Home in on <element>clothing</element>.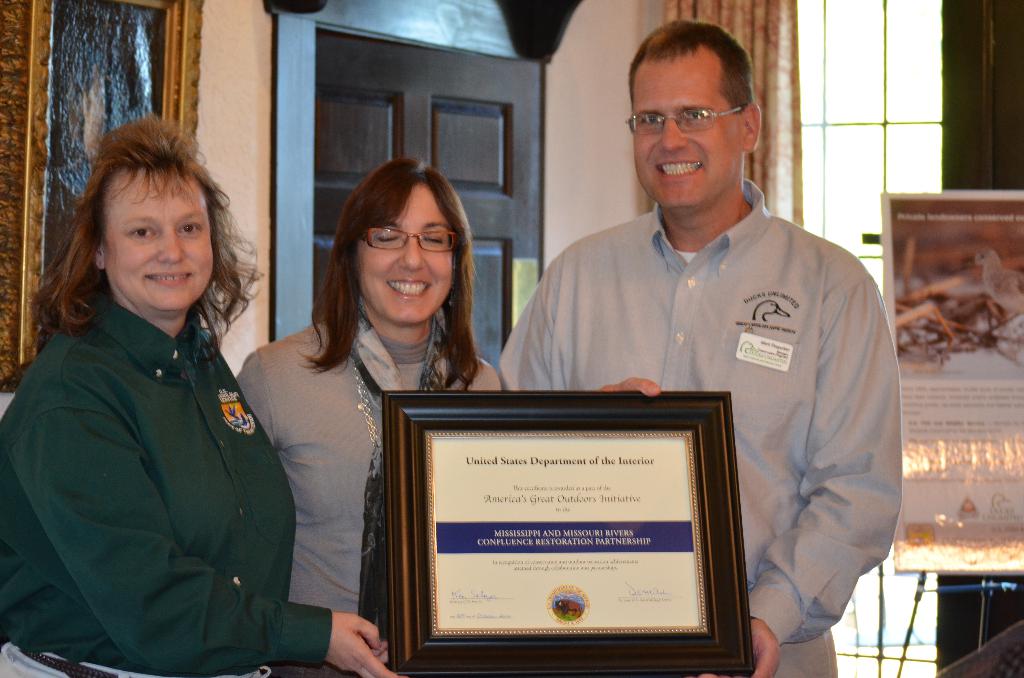
Homed in at <box>497,179,900,677</box>.
